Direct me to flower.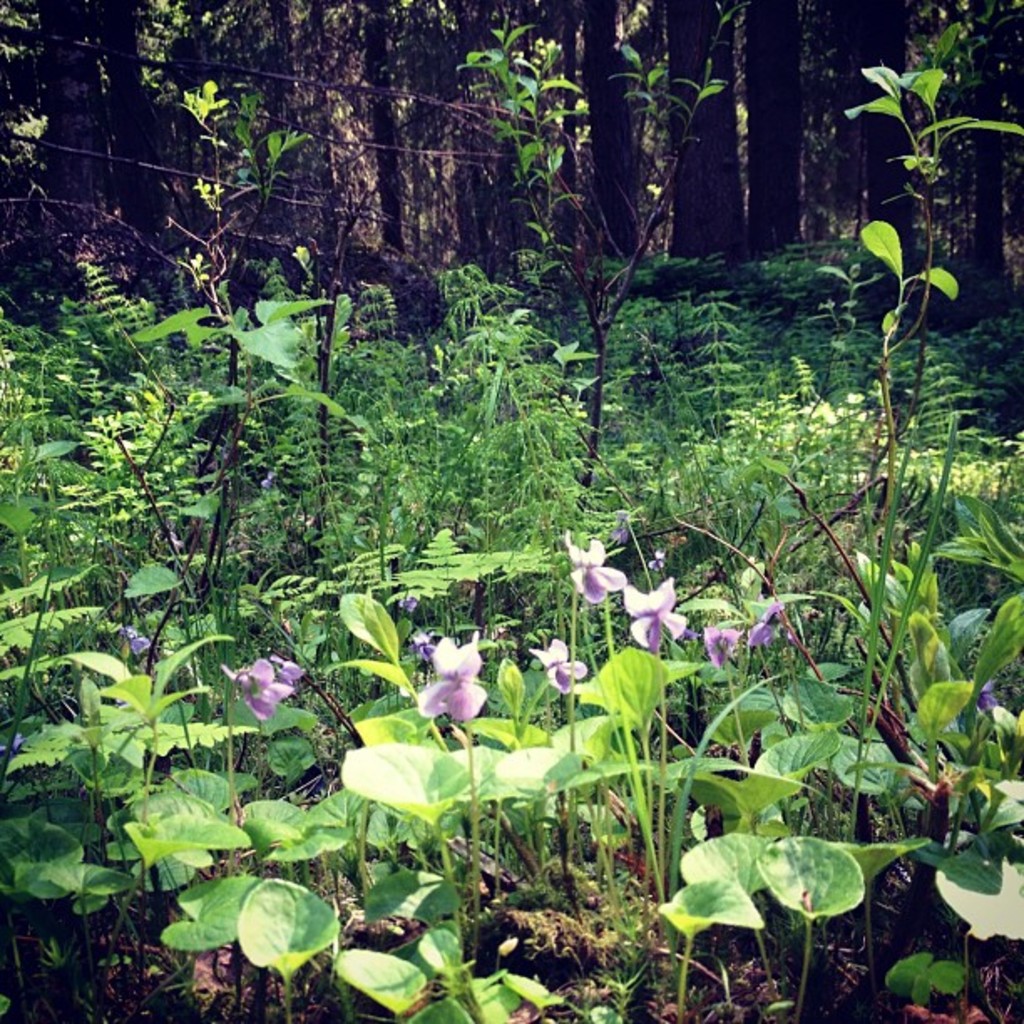
Direction: (left=525, top=632, right=589, bottom=698).
